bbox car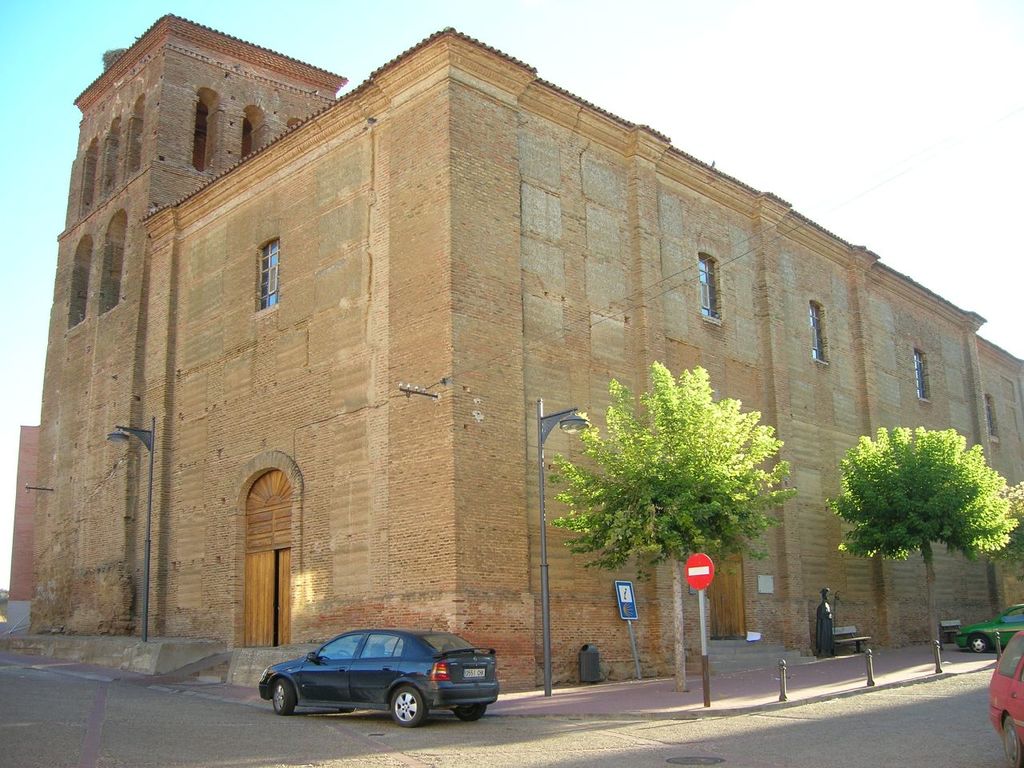
<region>253, 622, 499, 733</region>
